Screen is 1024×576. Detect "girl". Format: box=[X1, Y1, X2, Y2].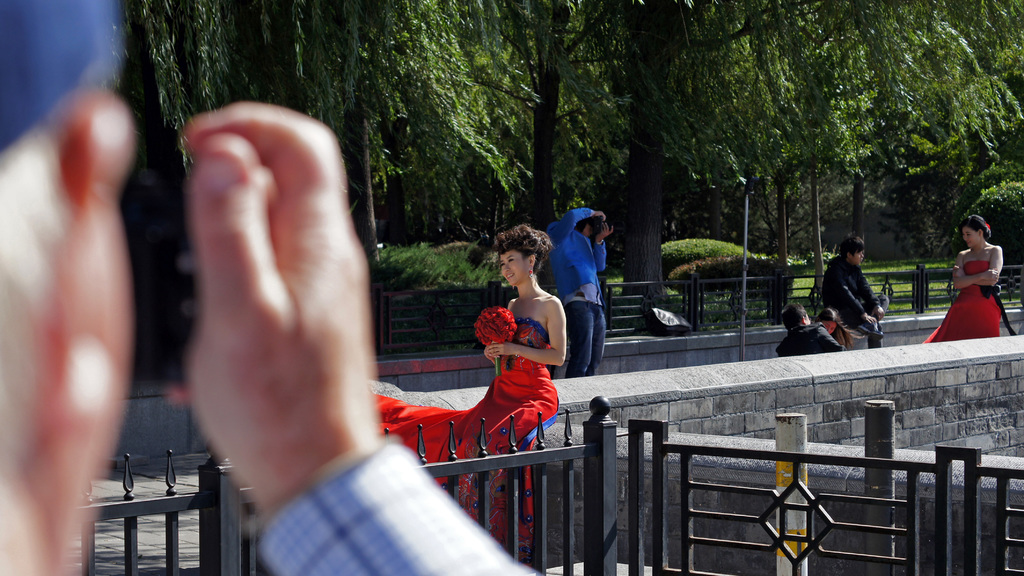
box=[923, 214, 1016, 342].
